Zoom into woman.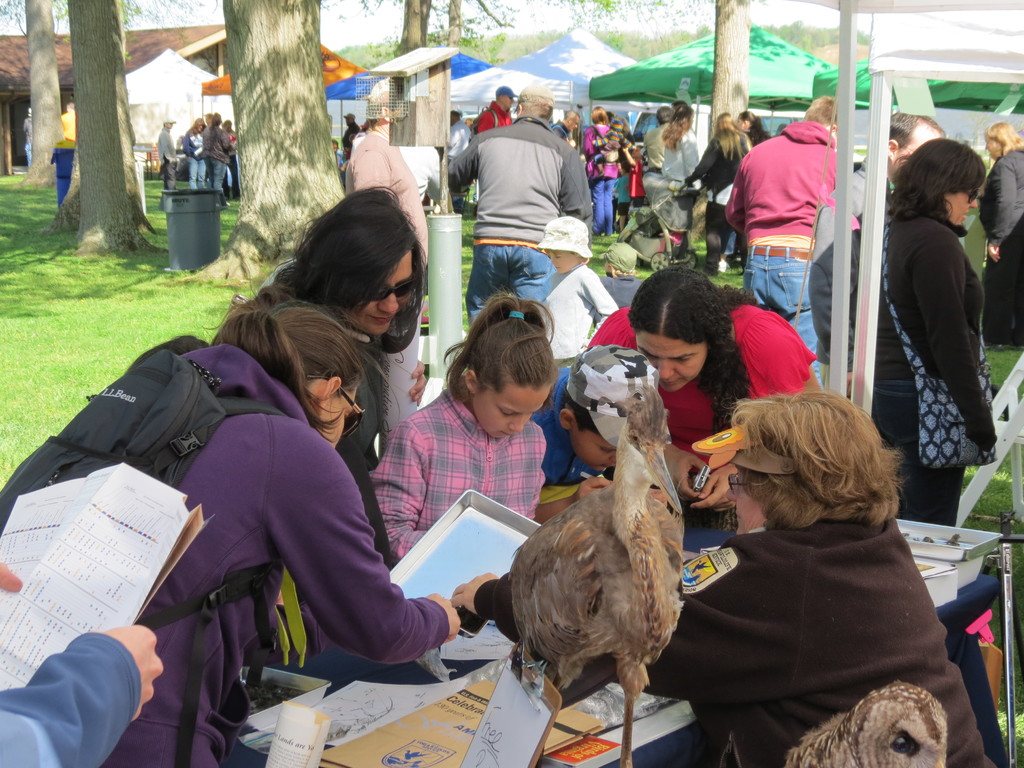
Zoom target: 179/115/210/186.
